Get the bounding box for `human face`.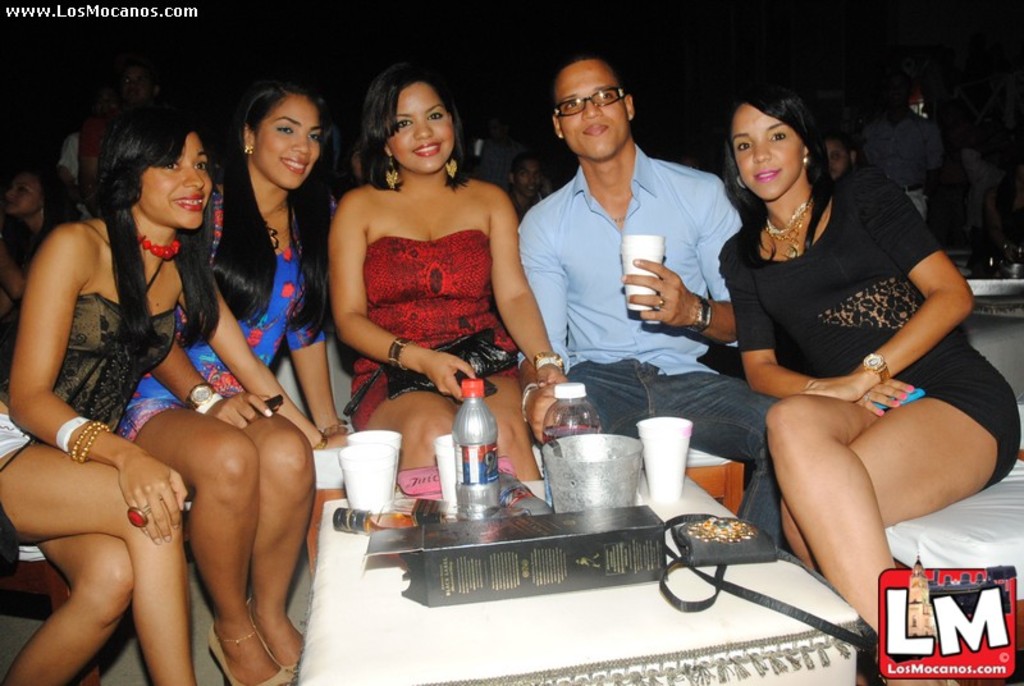
box(0, 169, 38, 212).
